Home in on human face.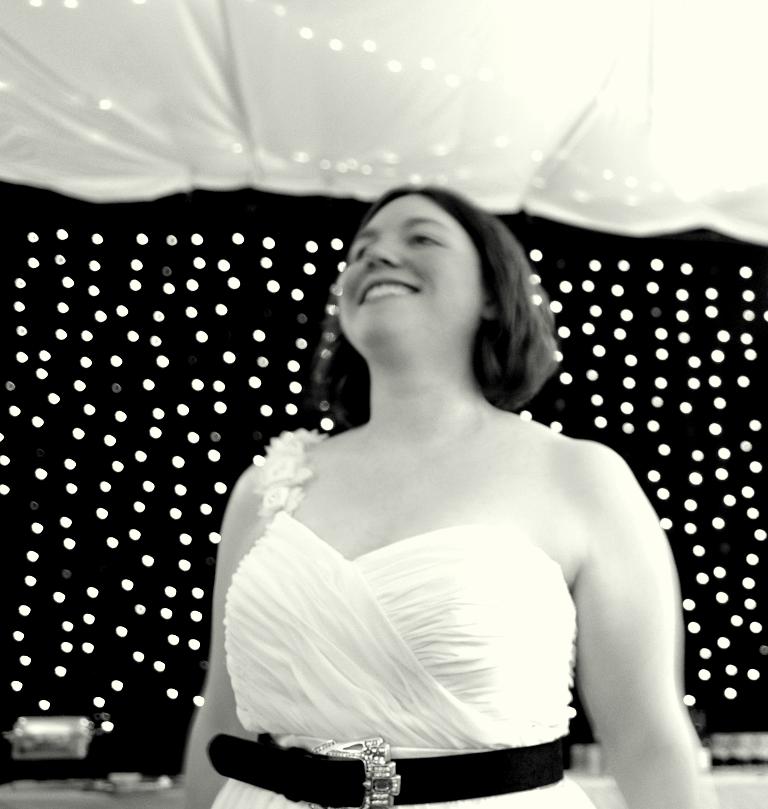
Homed in at 334/194/482/342.
